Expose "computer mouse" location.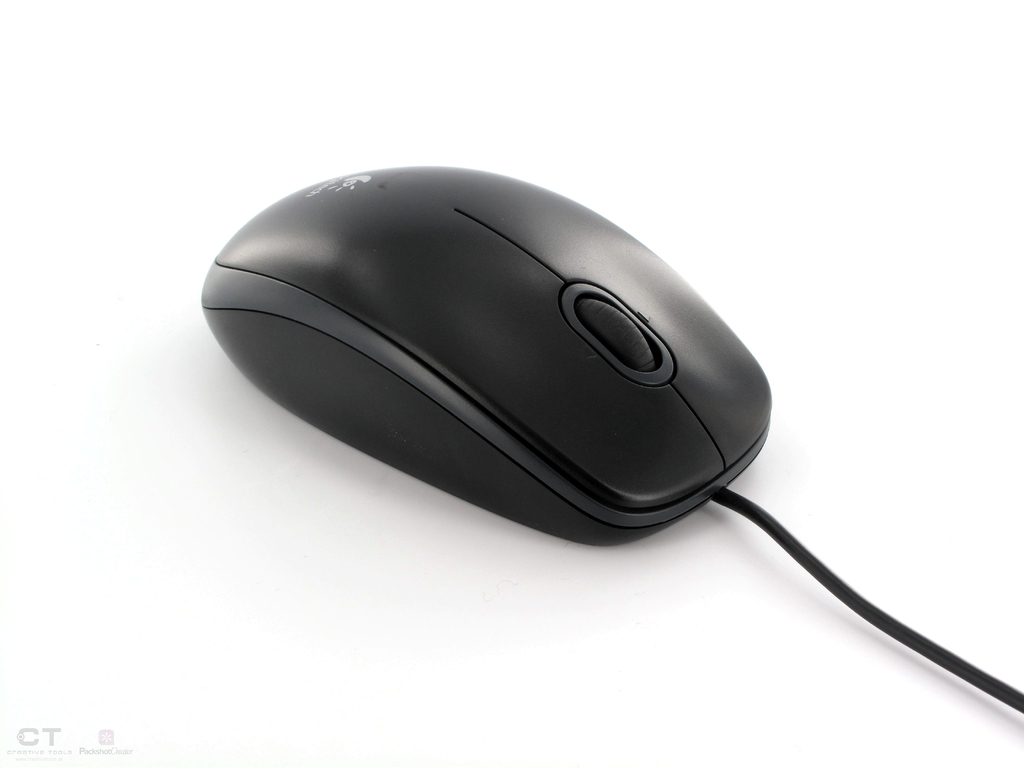
Exposed at x1=196, y1=160, x2=773, y2=550.
